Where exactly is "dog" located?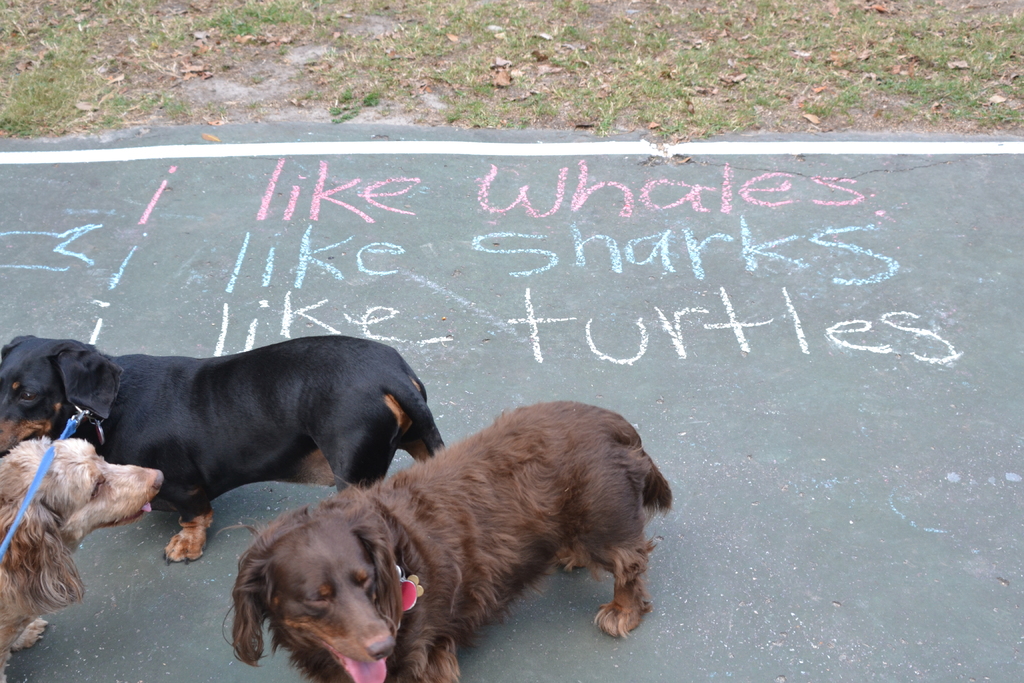
Its bounding box is x1=0, y1=435, x2=162, y2=682.
